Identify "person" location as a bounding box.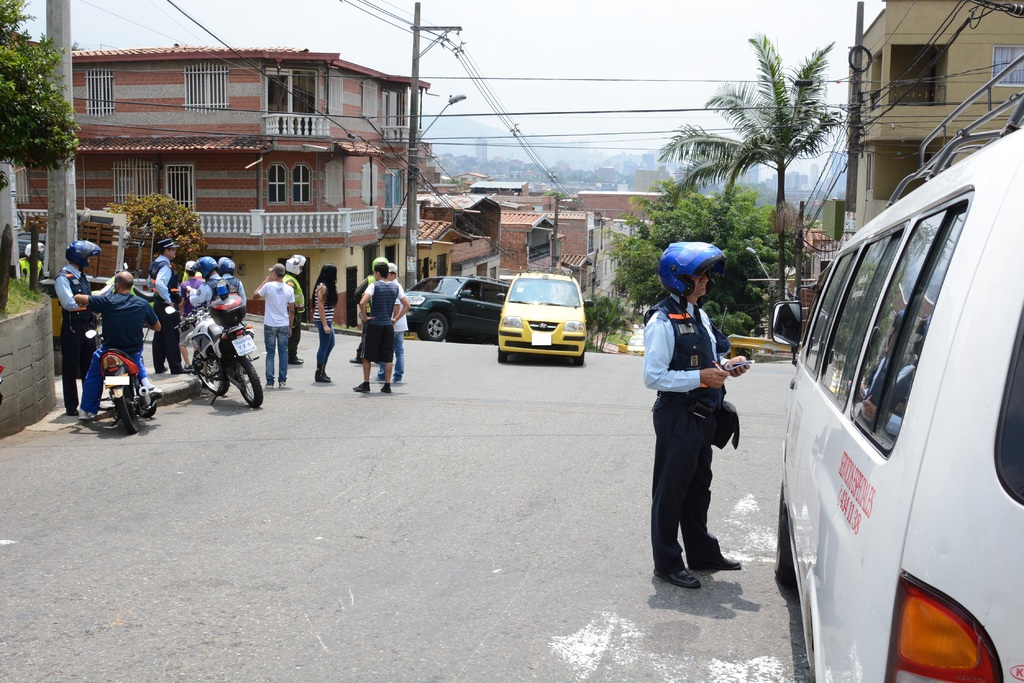
{"x1": 358, "y1": 260, "x2": 412, "y2": 392}.
